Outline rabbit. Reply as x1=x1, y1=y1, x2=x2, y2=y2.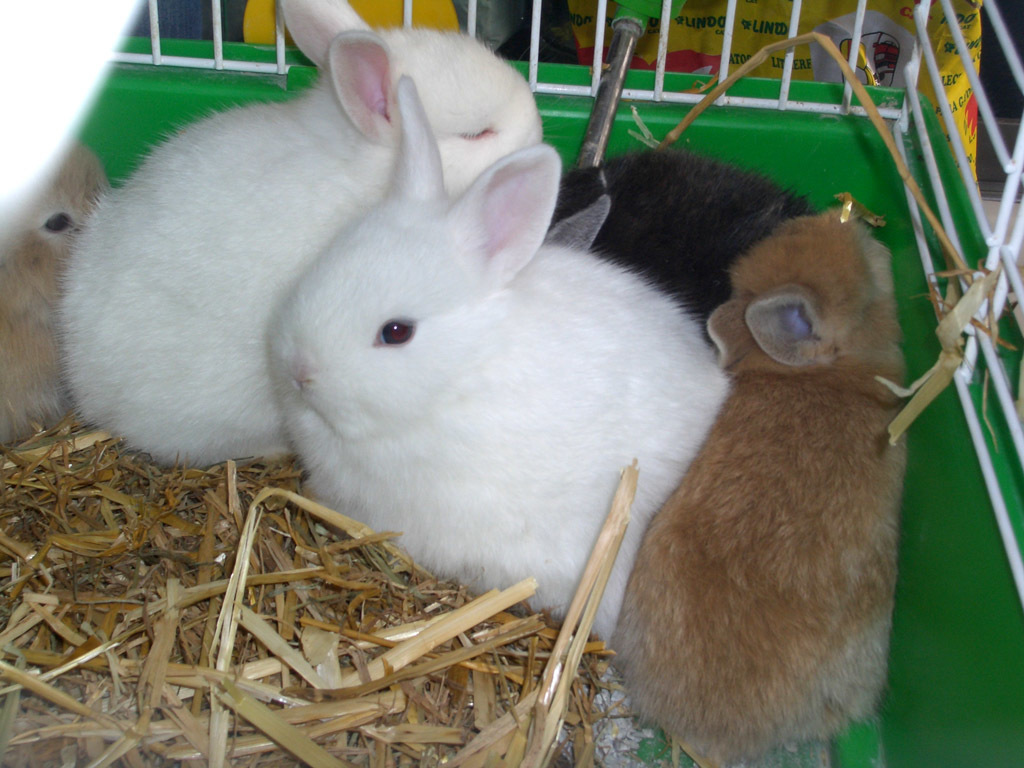
x1=57, y1=0, x2=563, y2=461.
